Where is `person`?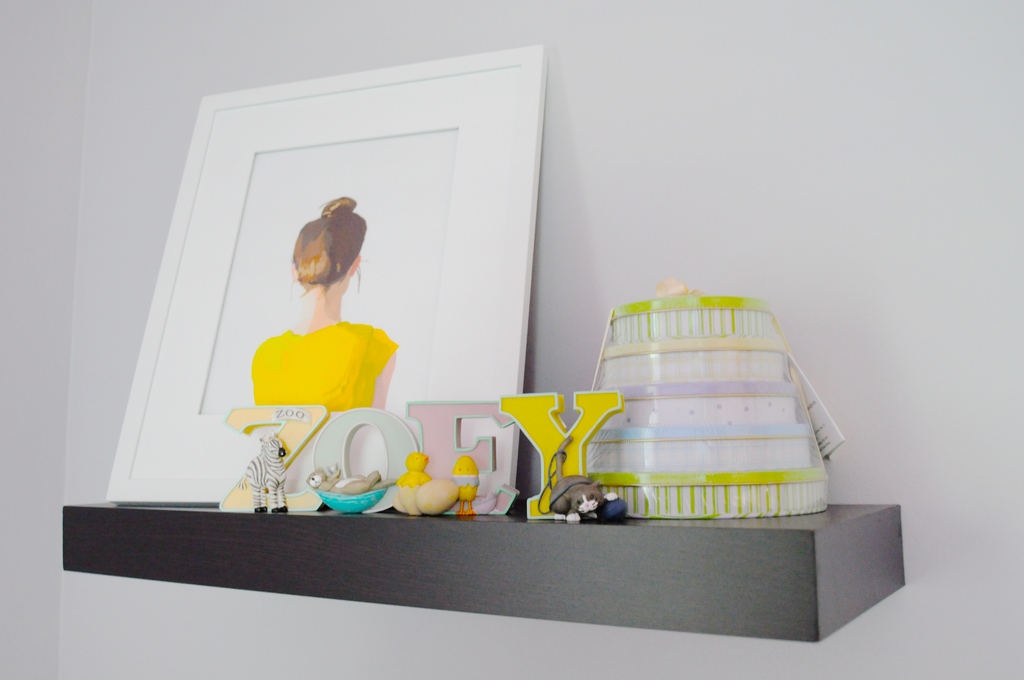
detection(246, 195, 397, 410).
